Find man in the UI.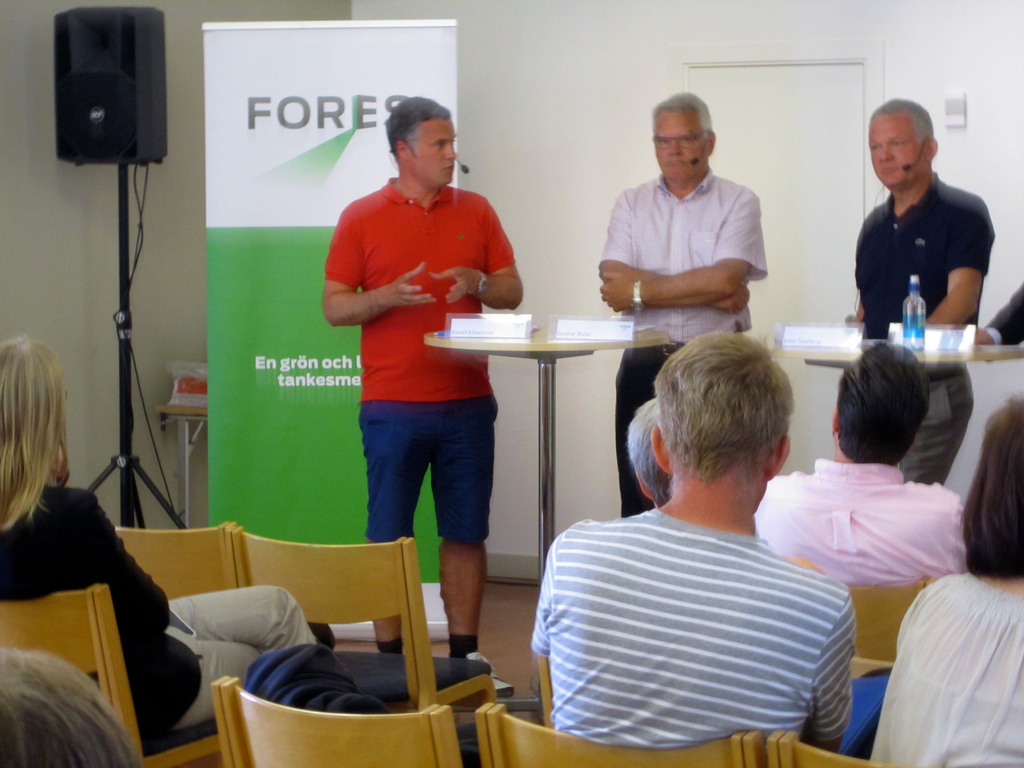
UI element at [594,88,776,522].
